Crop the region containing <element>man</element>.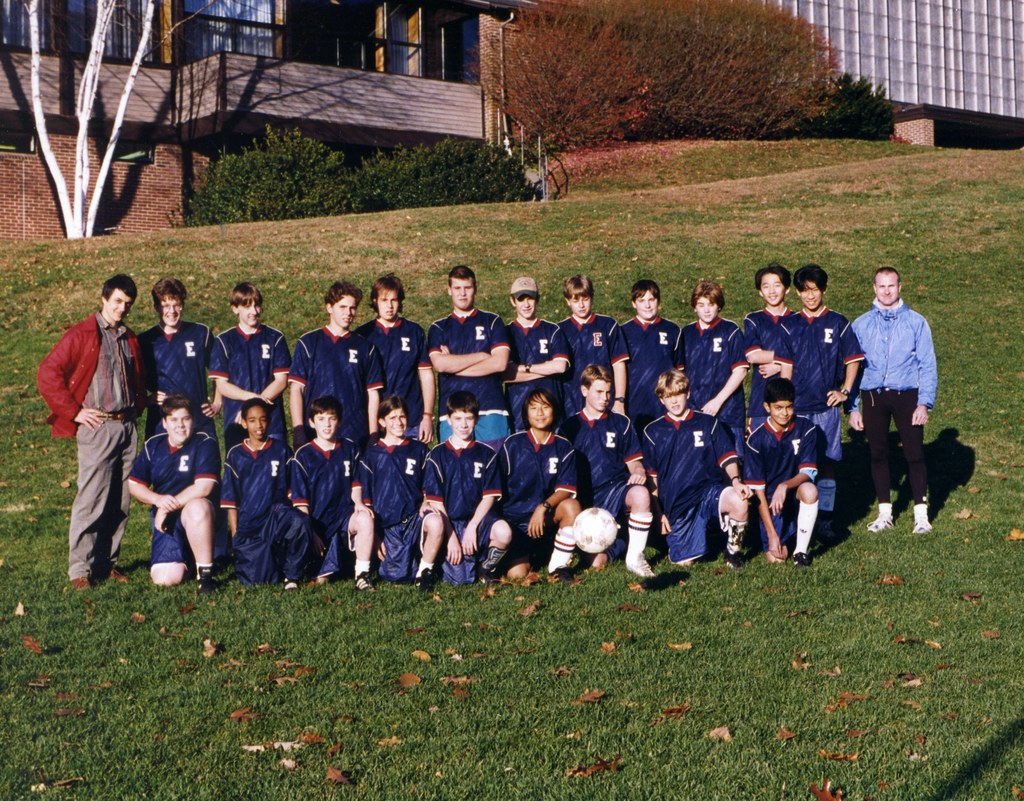
Crop region: [499, 387, 580, 583].
